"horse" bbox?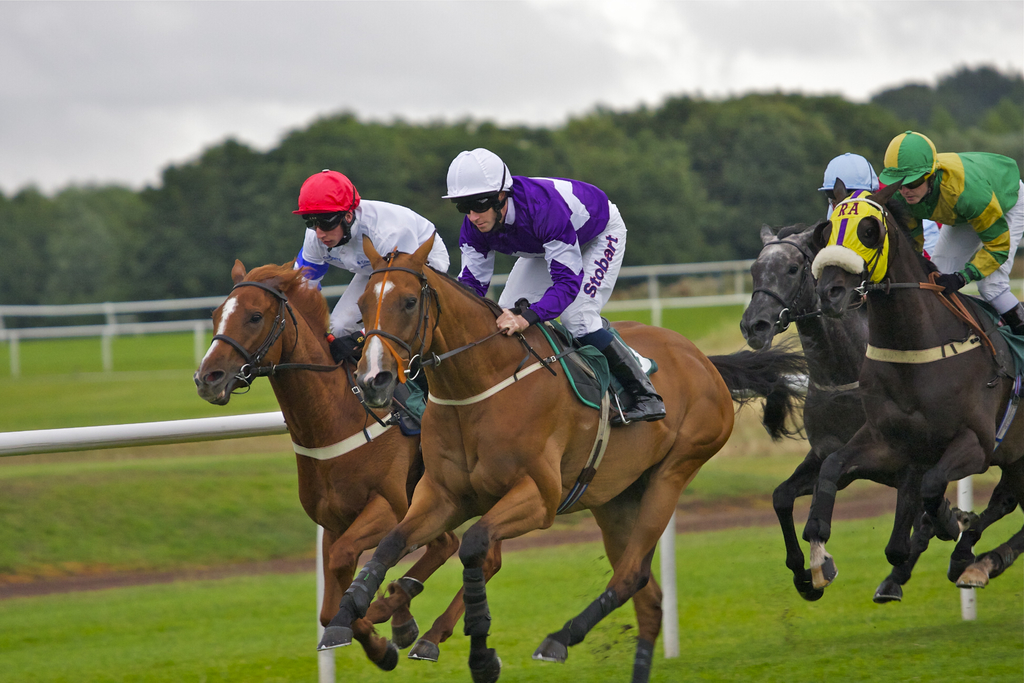
[189,256,506,661]
